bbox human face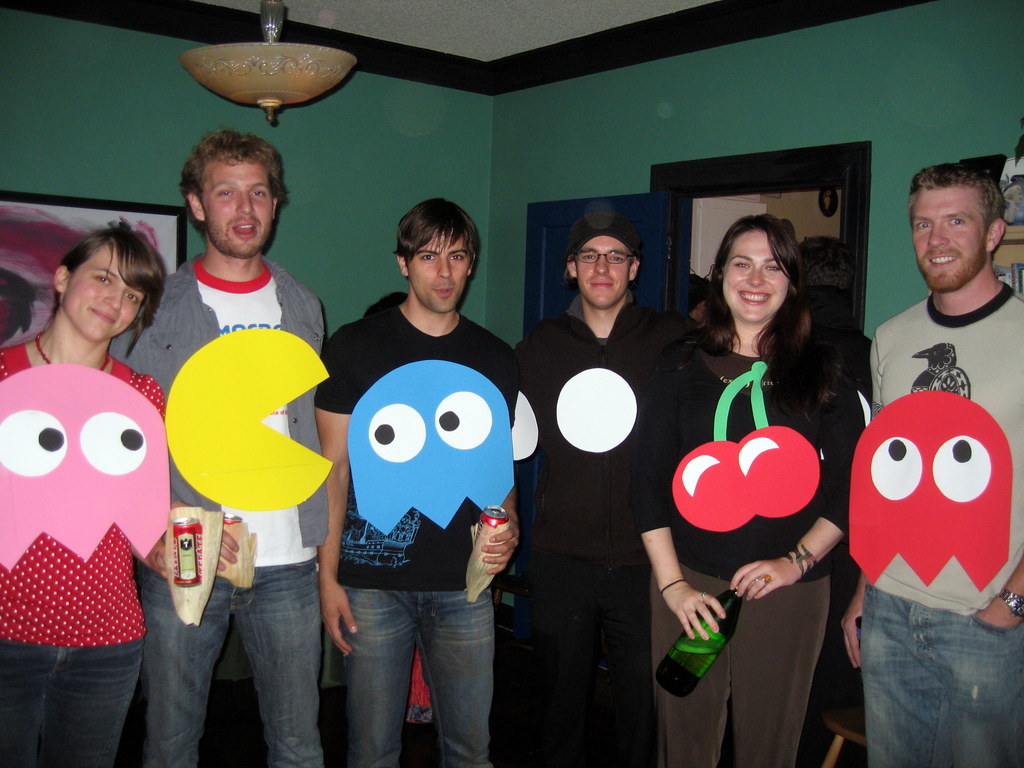
(left=911, top=188, right=984, bottom=287)
